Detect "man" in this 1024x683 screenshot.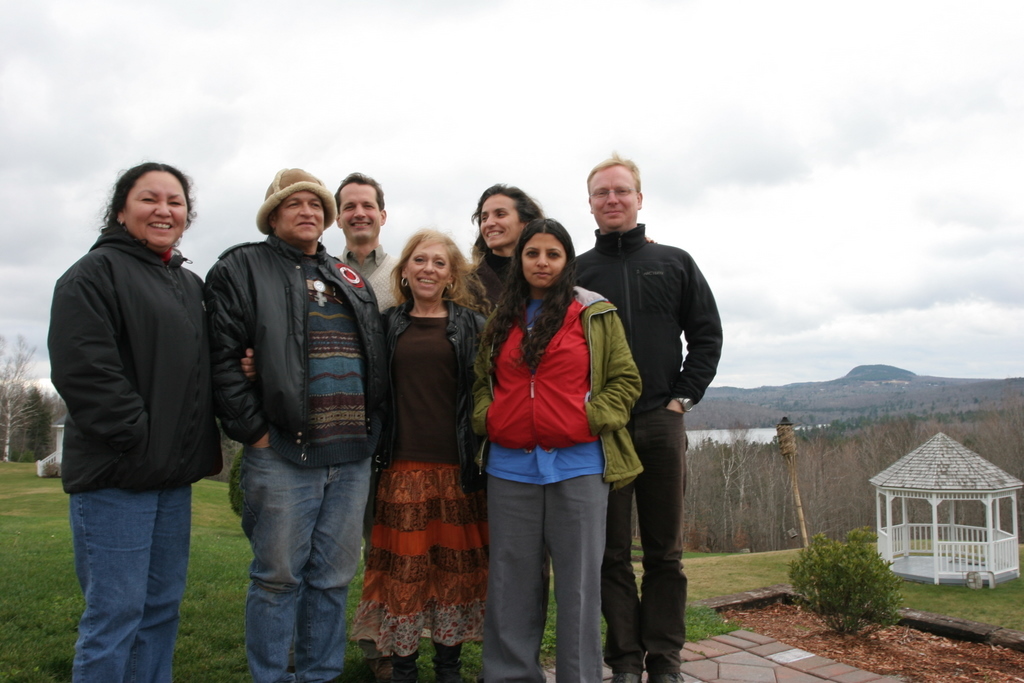
Detection: <box>339,171,398,314</box>.
